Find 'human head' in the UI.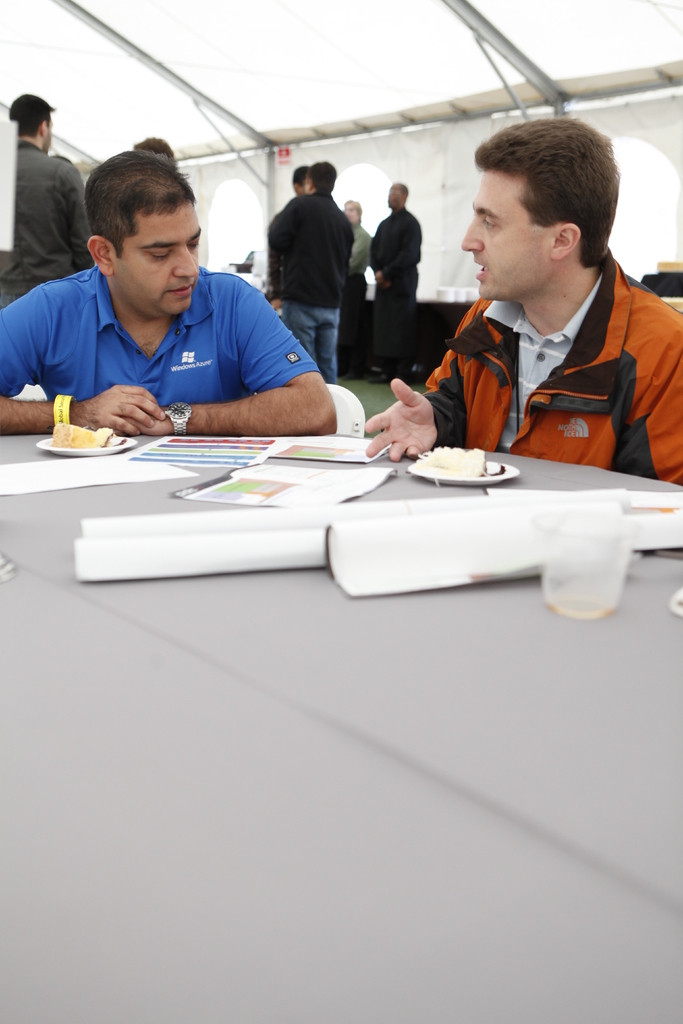
UI element at bbox=[305, 162, 338, 193].
